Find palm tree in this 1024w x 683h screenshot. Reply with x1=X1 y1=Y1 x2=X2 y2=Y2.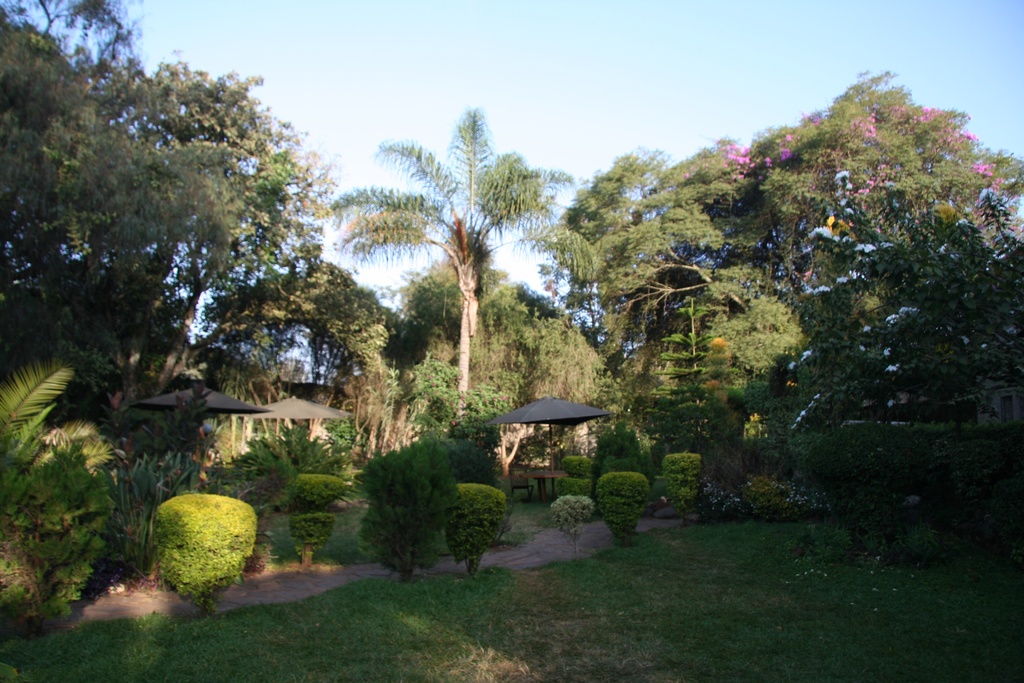
x1=239 y1=242 x2=355 y2=374.
